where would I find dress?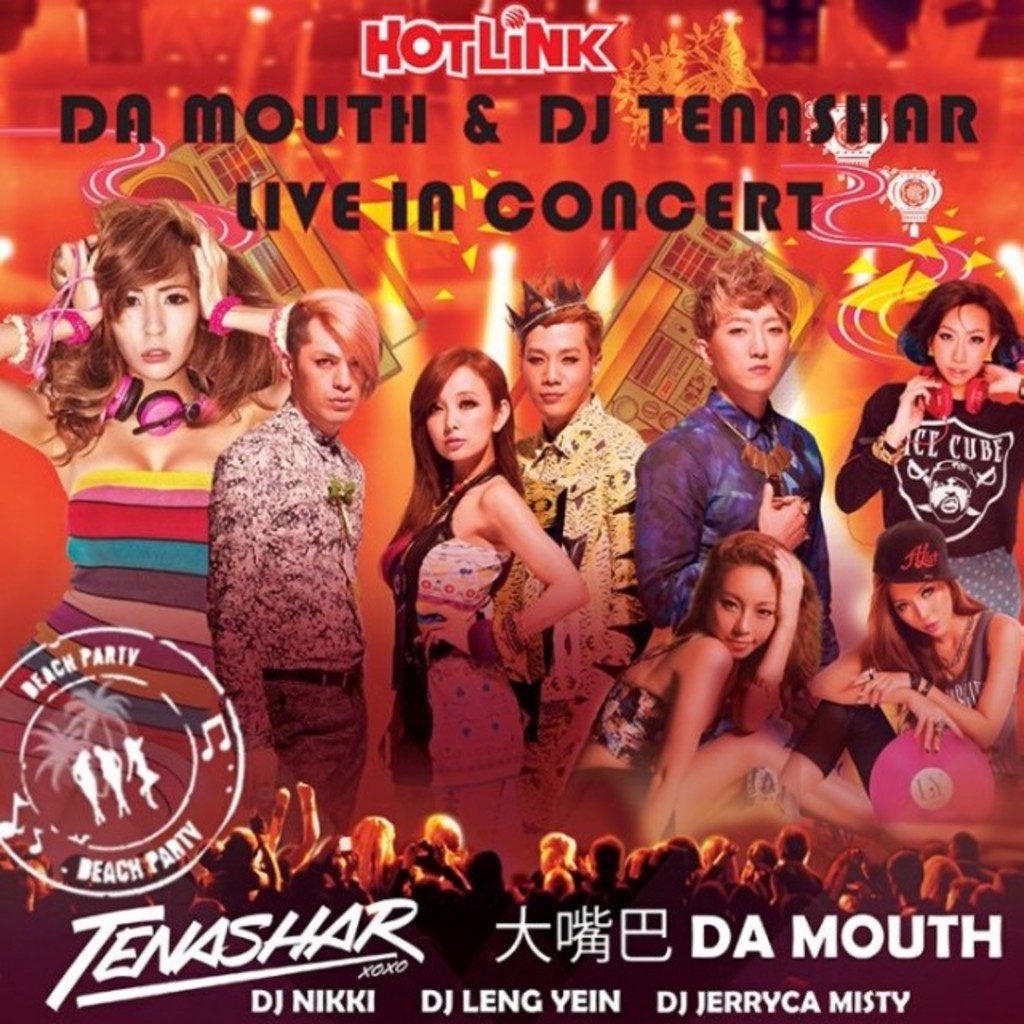
At left=565, top=638, right=699, bottom=843.
